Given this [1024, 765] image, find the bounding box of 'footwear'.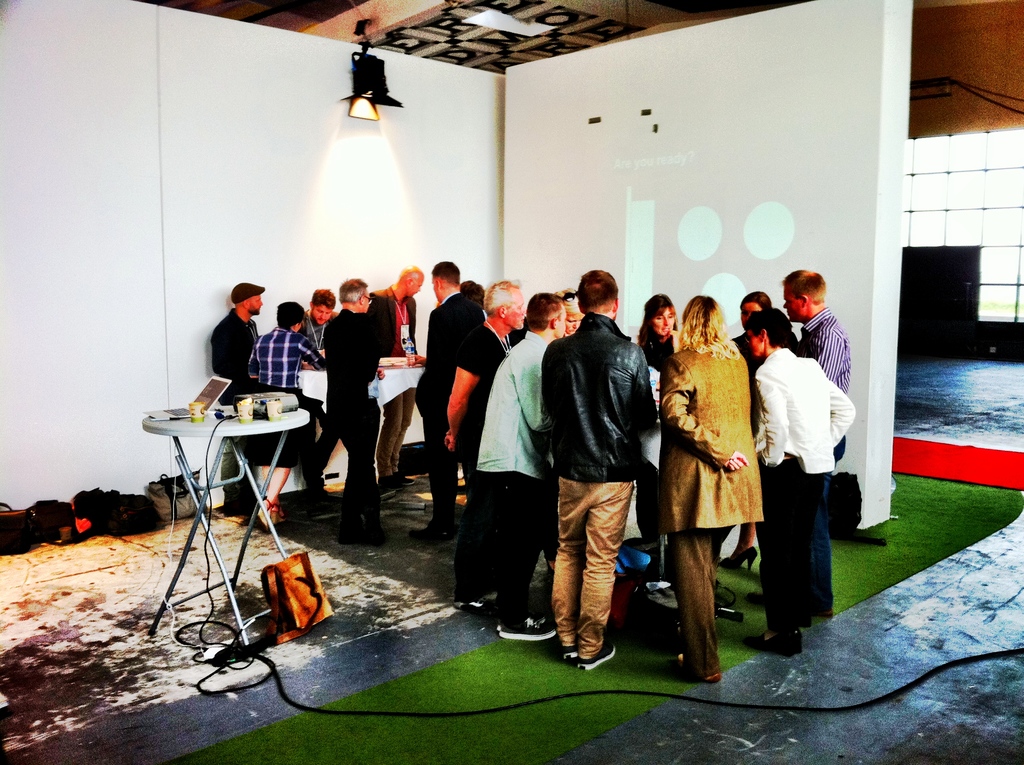
(349, 508, 389, 545).
